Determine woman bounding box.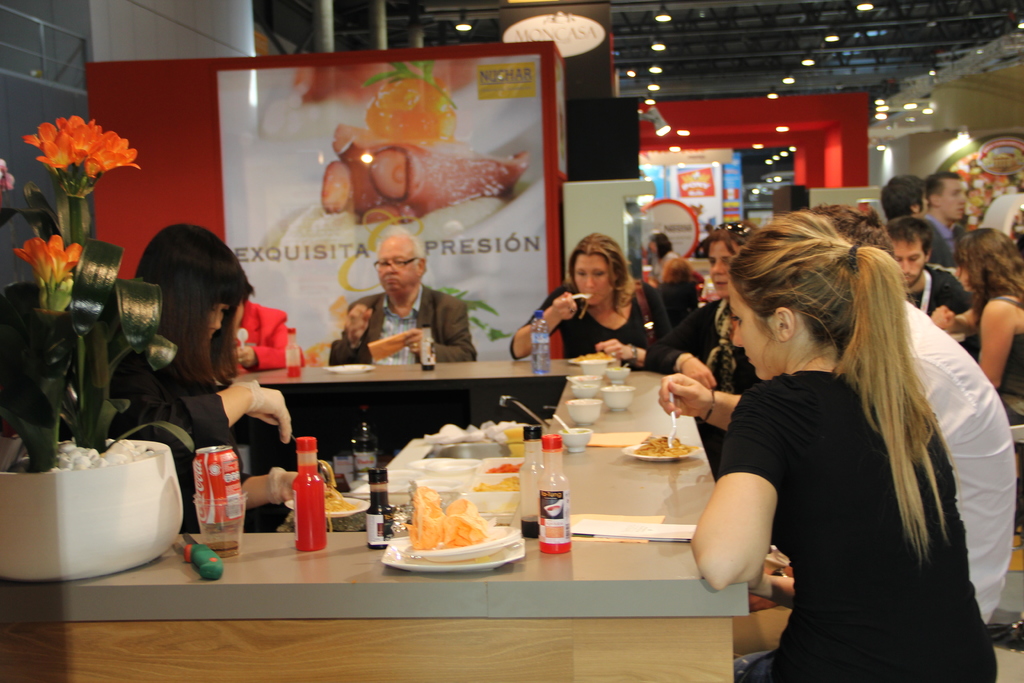
Determined: box=[692, 188, 1005, 681].
